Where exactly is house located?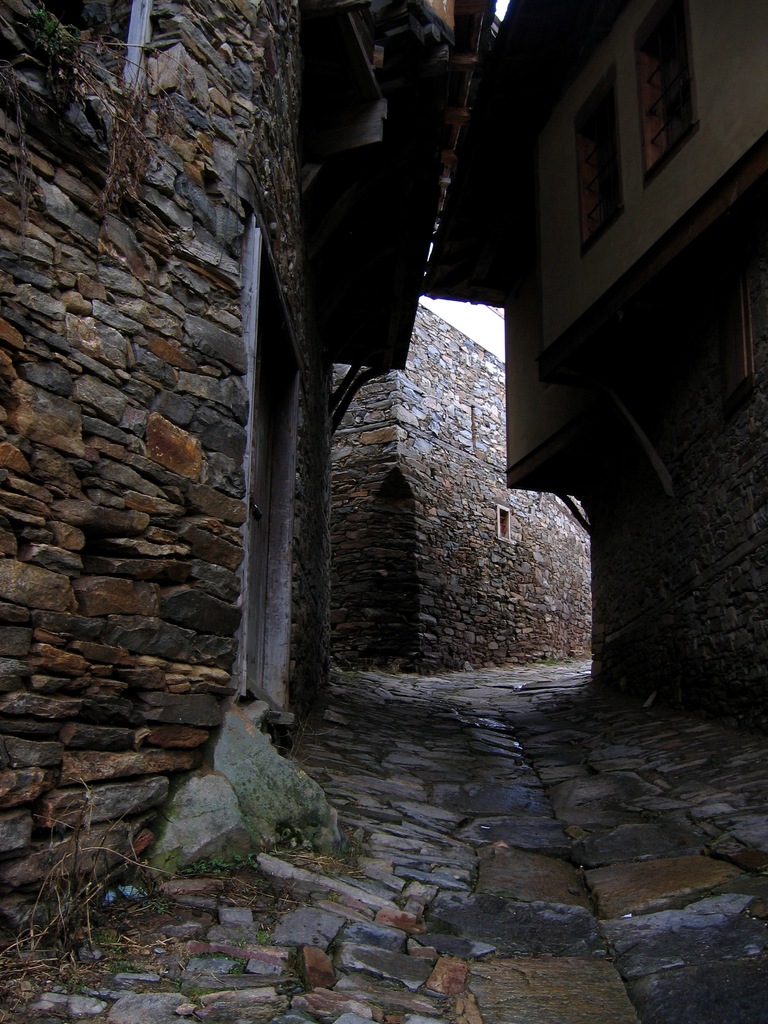
Its bounding box is <box>423,1,767,732</box>.
